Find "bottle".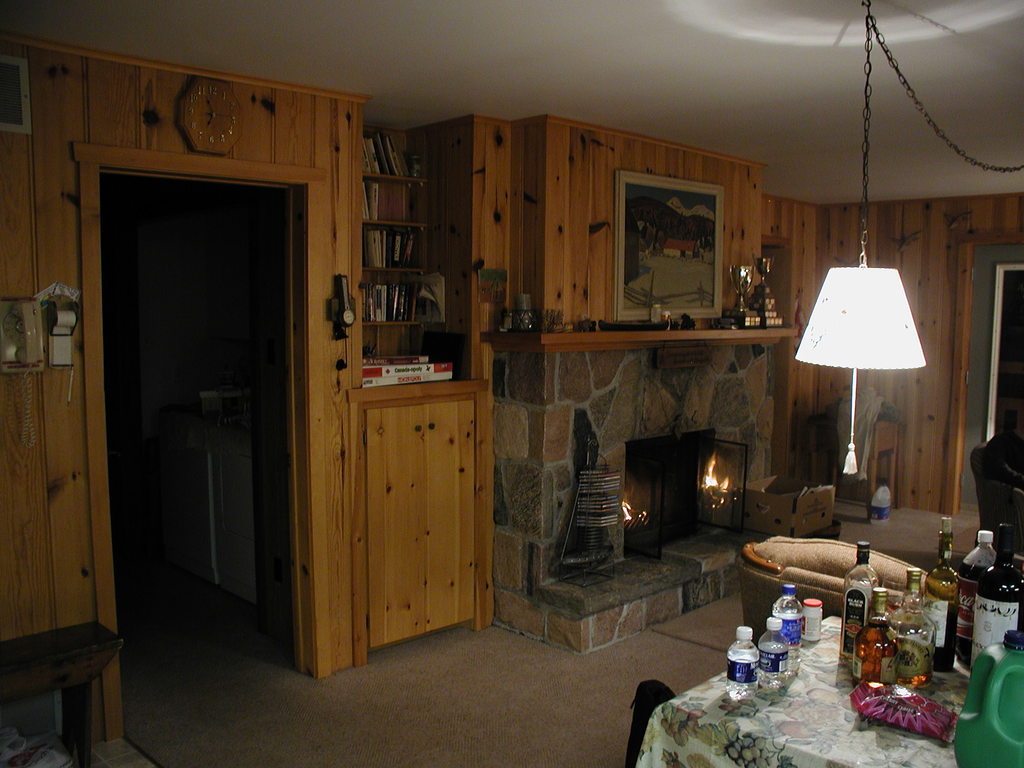
Rect(959, 528, 999, 671).
